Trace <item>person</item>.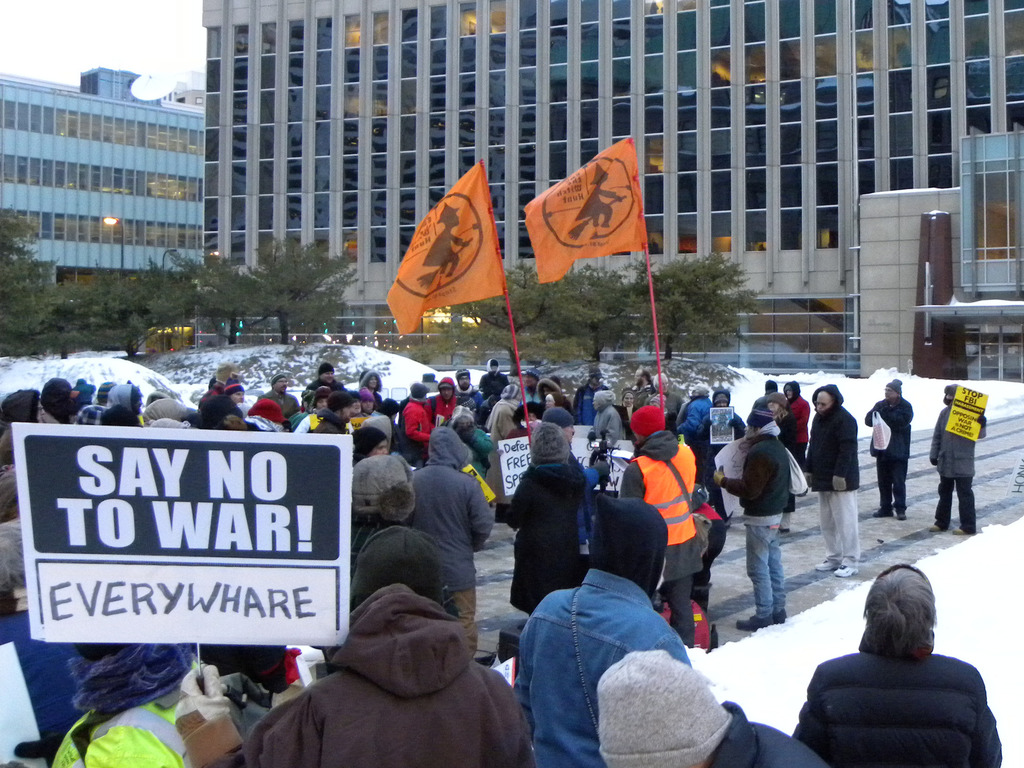
Traced to left=448, top=410, right=499, bottom=479.
